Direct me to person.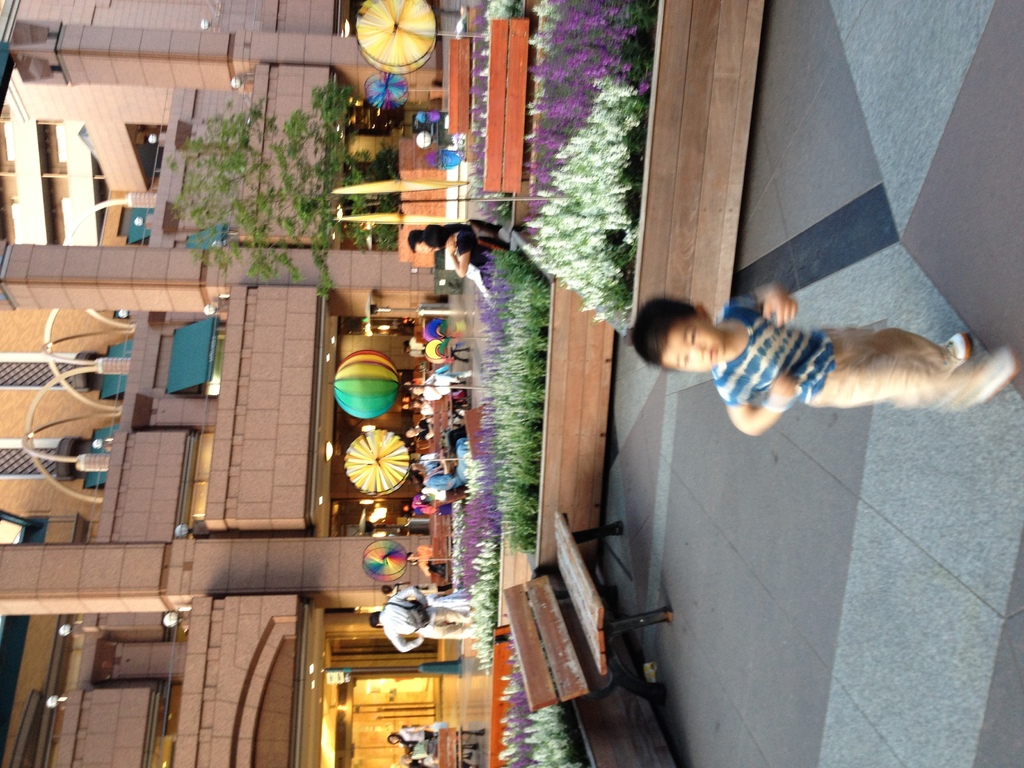
Direction: 415,477,456,504.
